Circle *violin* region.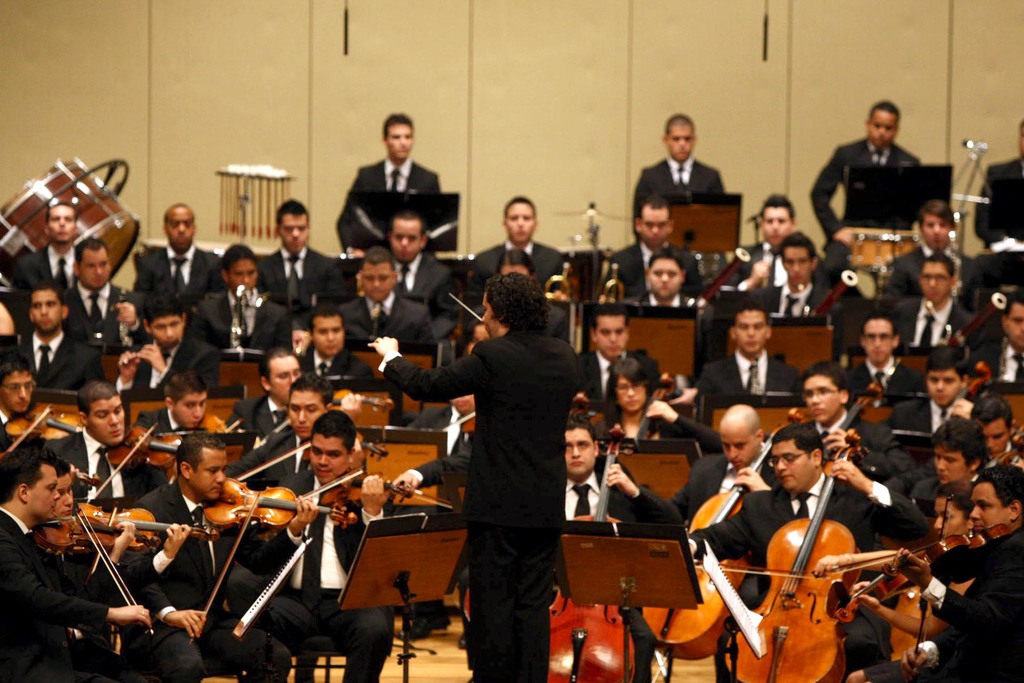
Region: pyautogui.locateOnScreen(441, 292, 483, 325).
